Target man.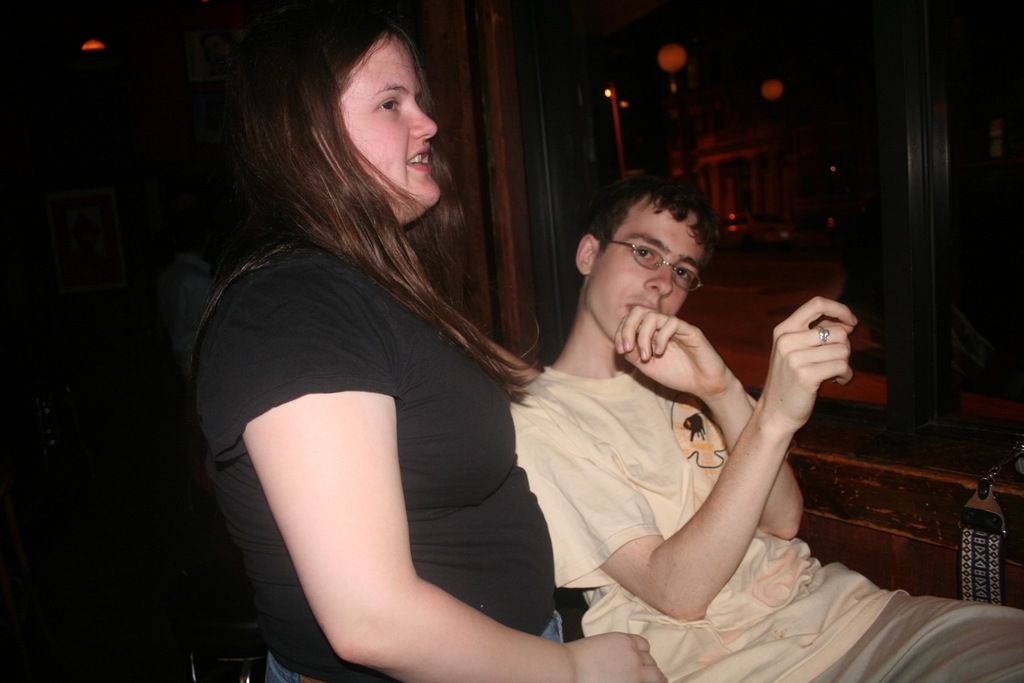
Target region: (left=509, top=171, right=1023, bottom=682).
